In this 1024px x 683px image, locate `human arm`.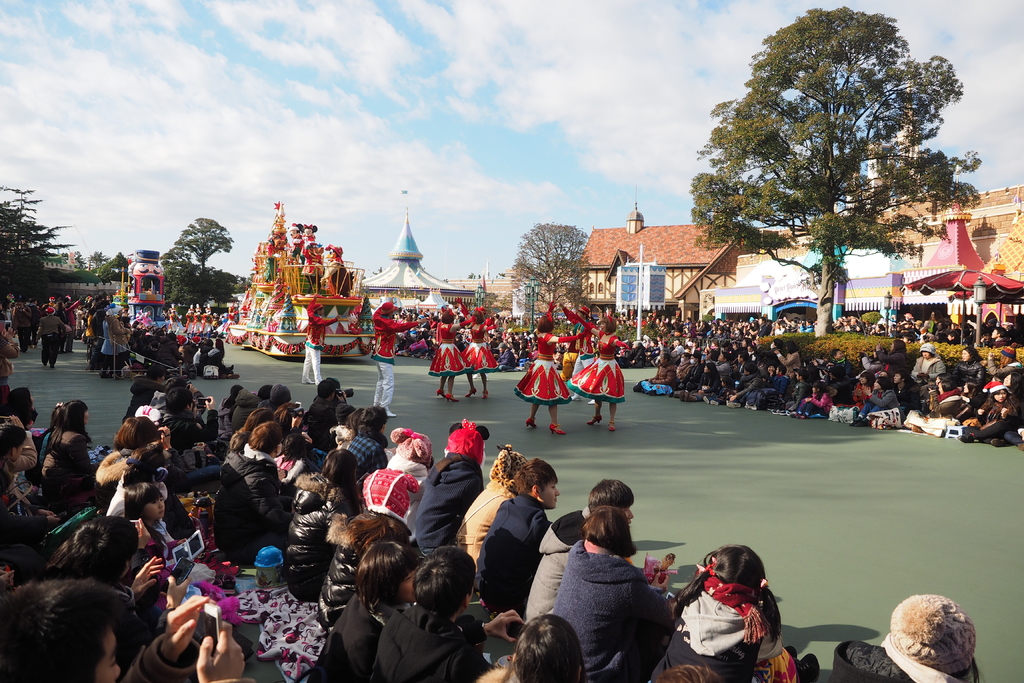
Bounding box: BBox(131, 513, 152, 550).
